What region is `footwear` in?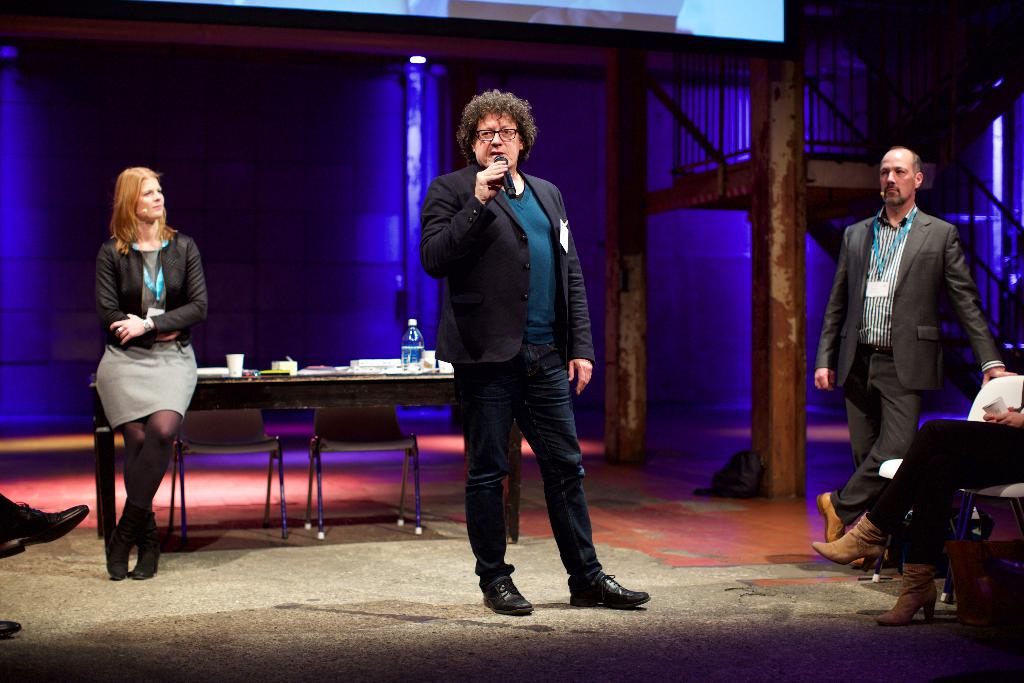
pyautogui.locateOnScreen(851, 546, 896, 570).
